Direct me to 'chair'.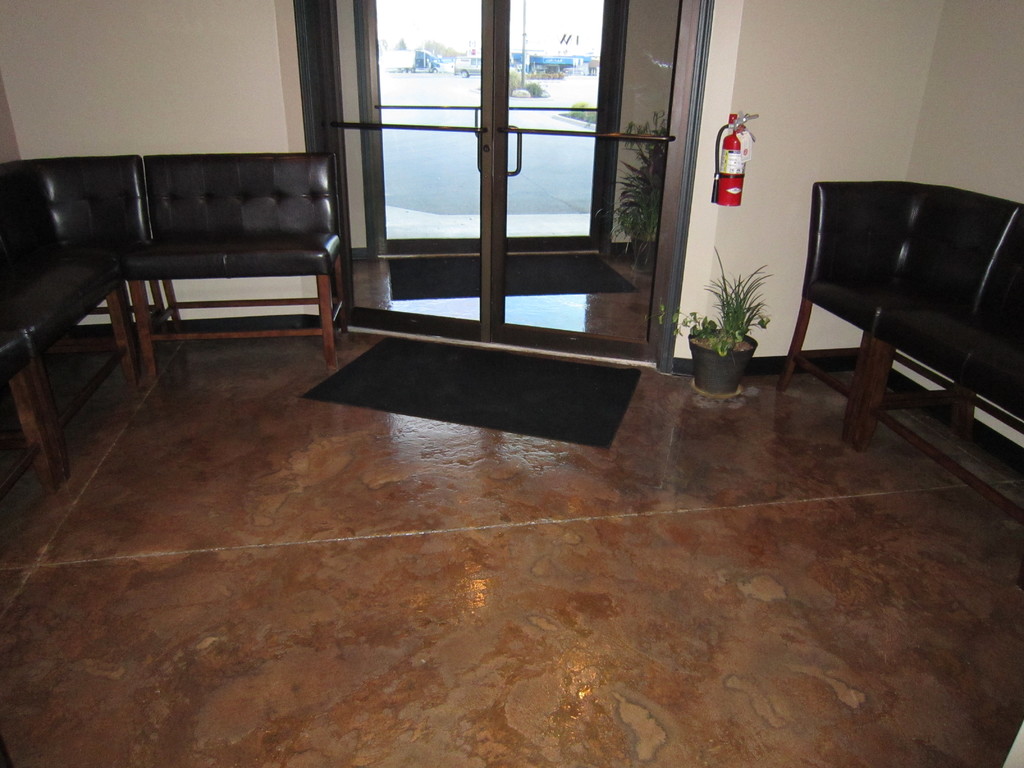
Direction: BBox(1, 333, 55, 497).
